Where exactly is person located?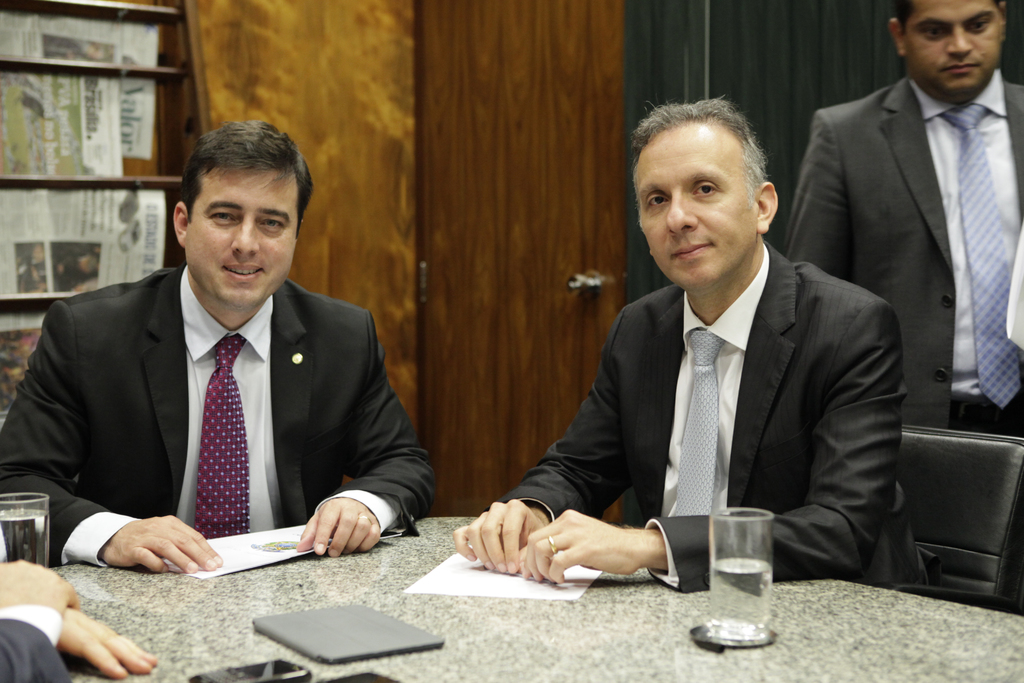
Its bounding box is (779, 0, 1023, 440).
